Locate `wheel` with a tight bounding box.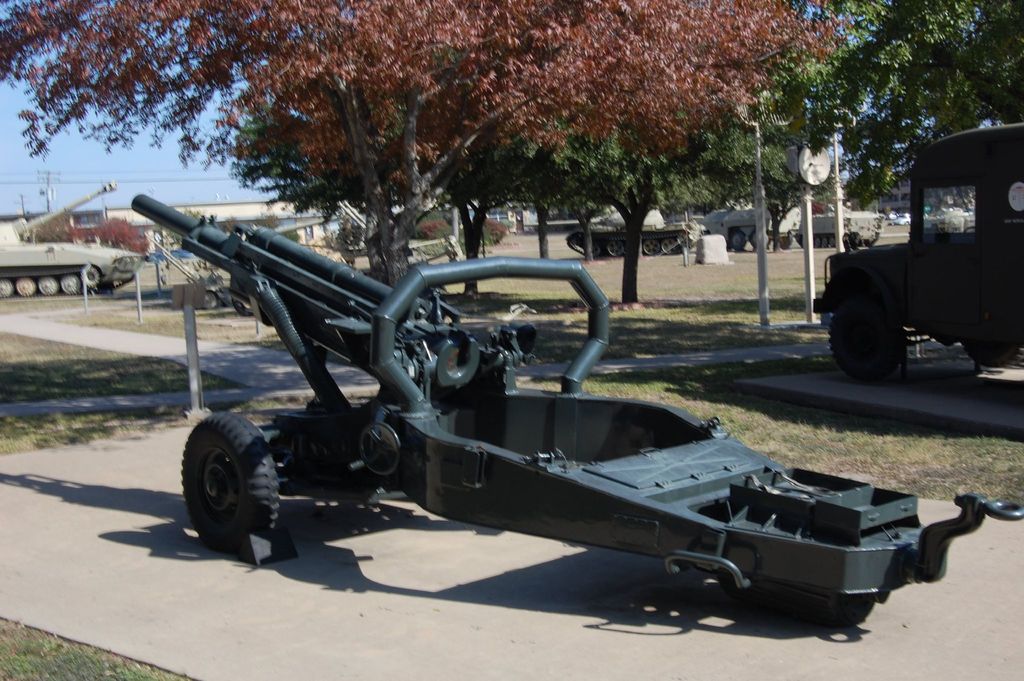
(x1=821, y1=233, x2=829, y2=248).
